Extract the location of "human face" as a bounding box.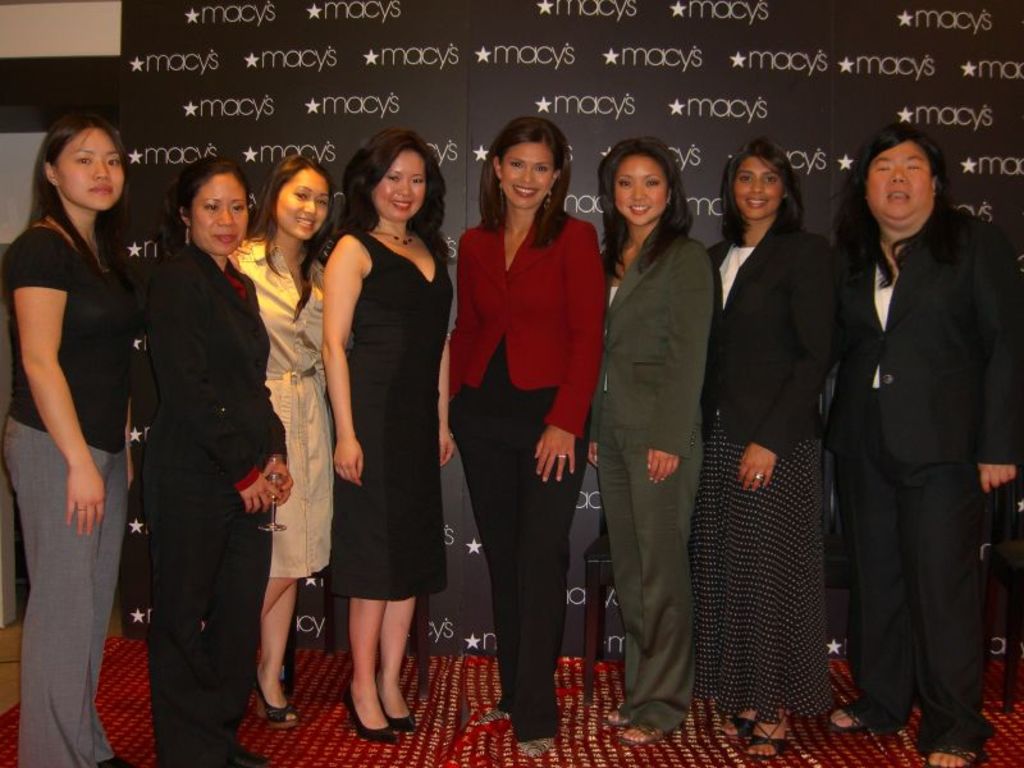
BBox(188, 169, 250, 257).
